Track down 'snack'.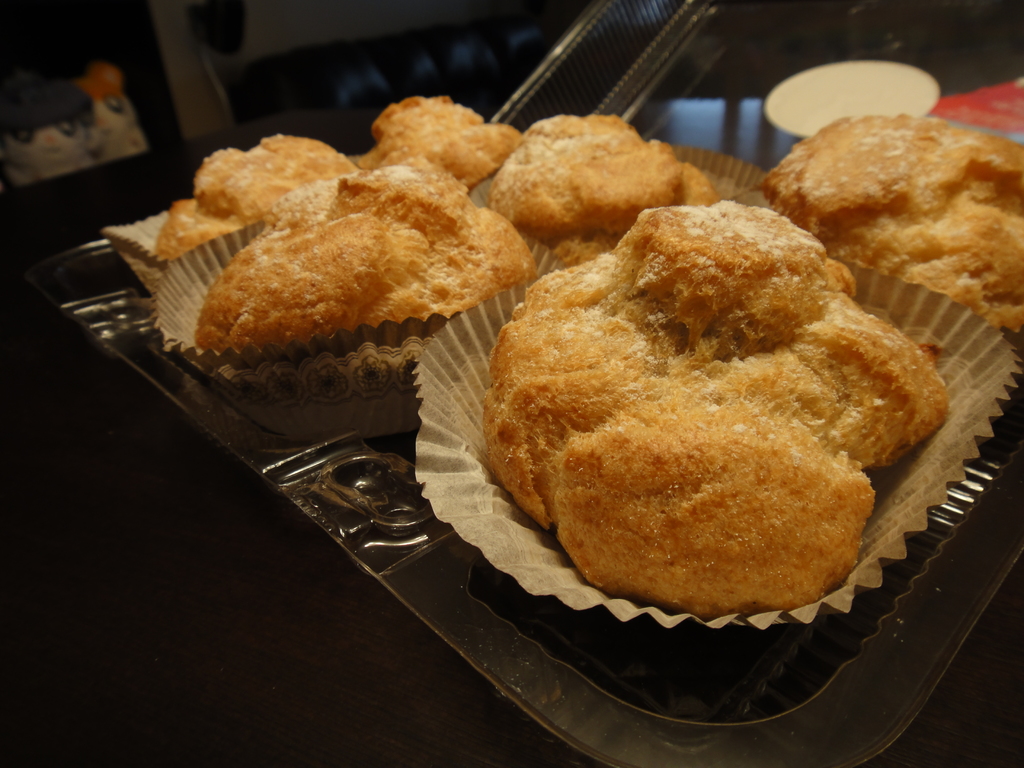
Tracked to box(480, 200, 953, 611).
